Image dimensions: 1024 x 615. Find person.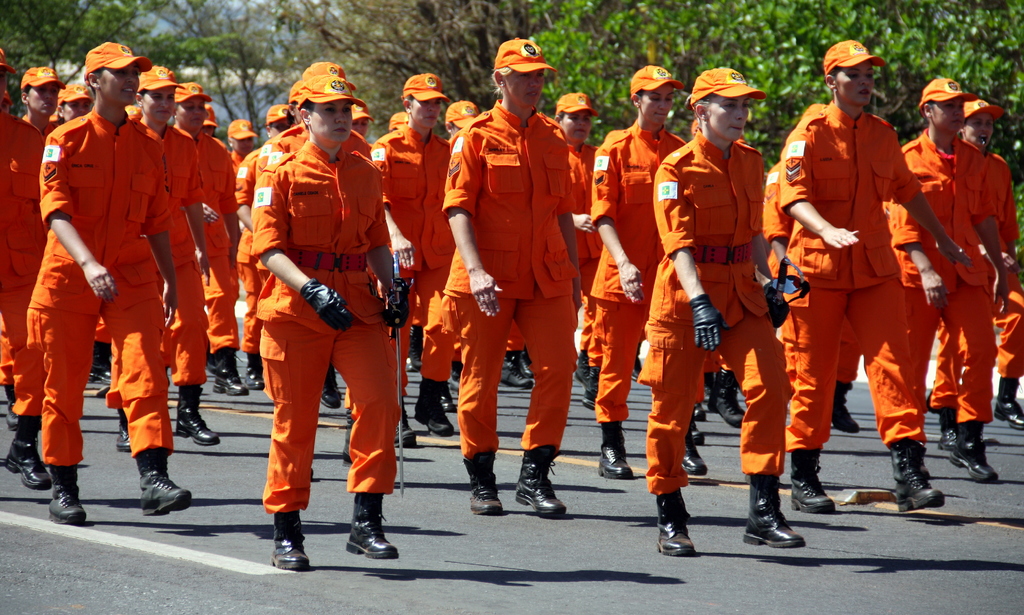
{"left": 908, "top": 29, "right": 980, "bottom": 493}.
